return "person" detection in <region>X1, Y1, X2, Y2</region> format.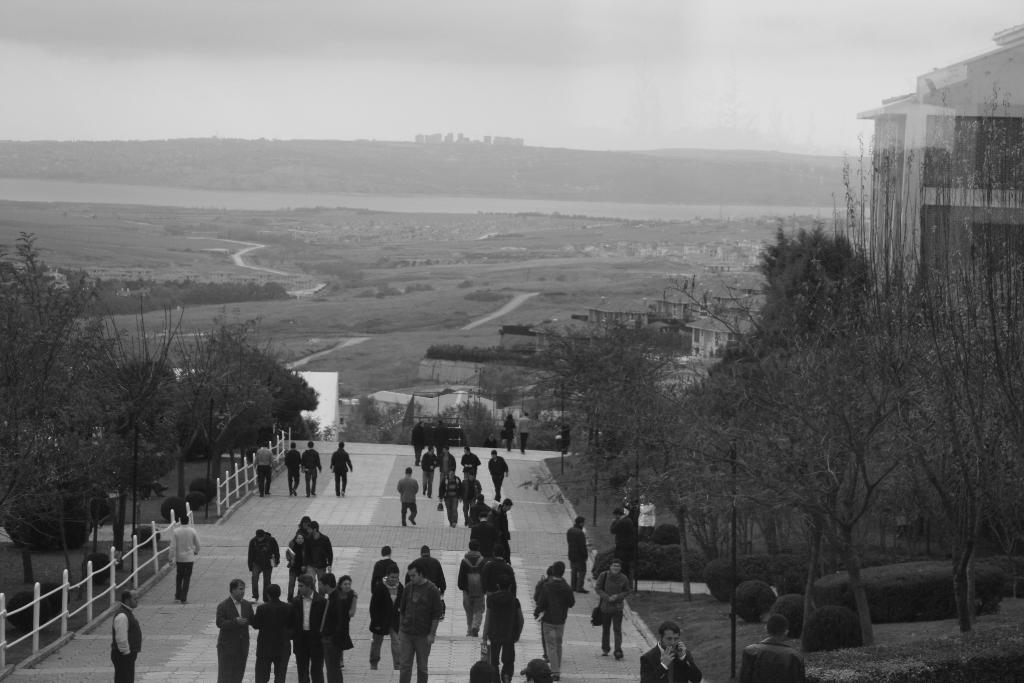
<region>639, 621, 700, 682</region>.
